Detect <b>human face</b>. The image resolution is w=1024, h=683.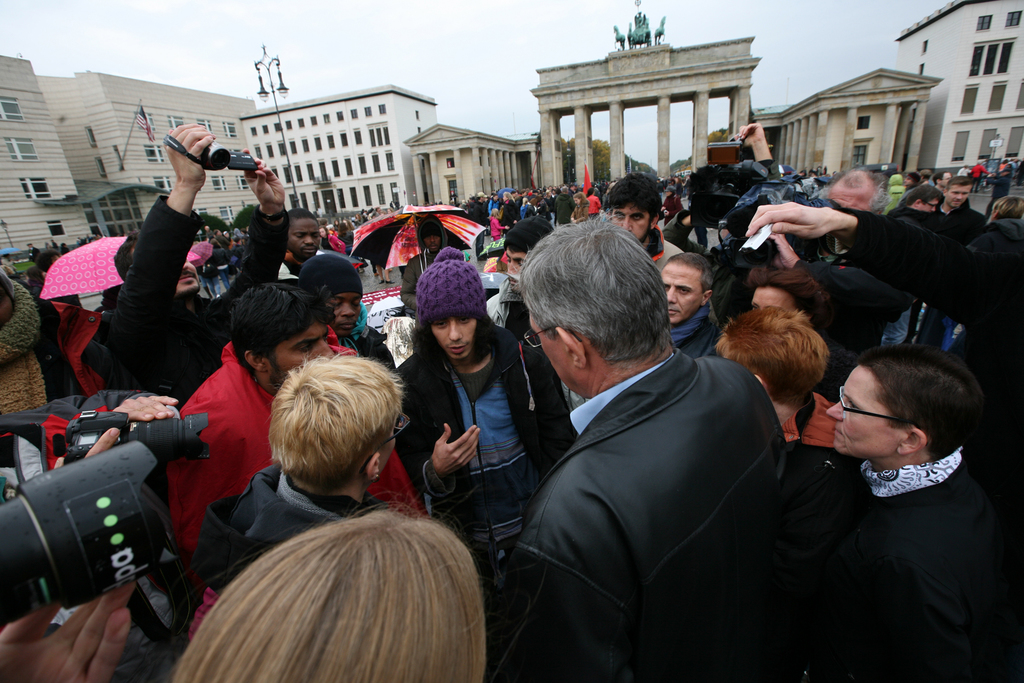
[left=612, top=205, right=651, bottom=243].
